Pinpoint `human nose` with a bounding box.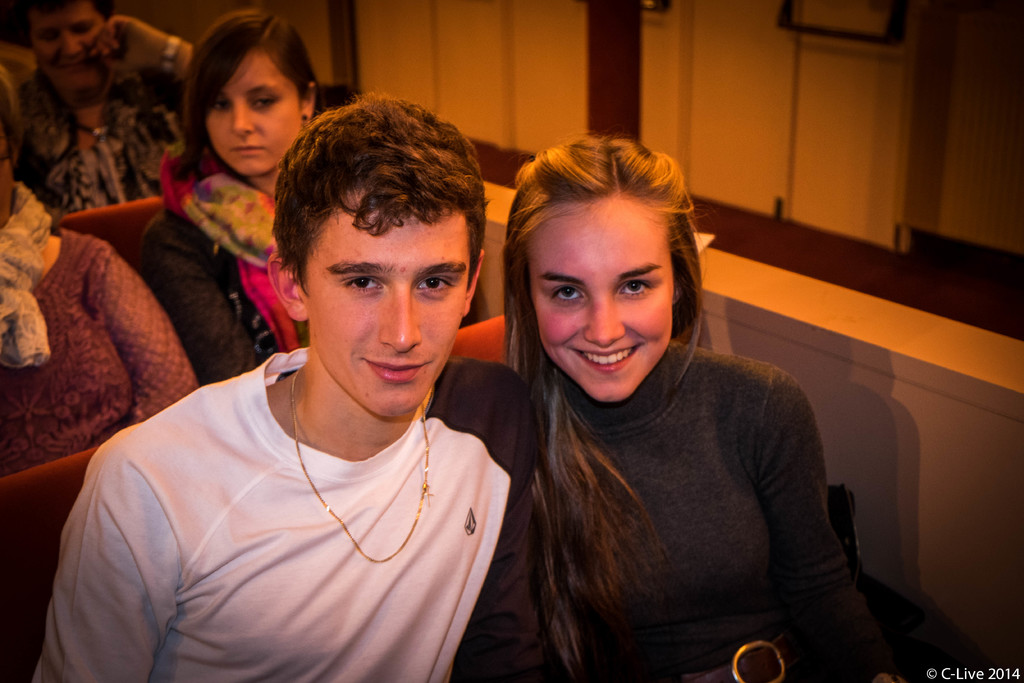
<box>378,282,425,352</box>.
